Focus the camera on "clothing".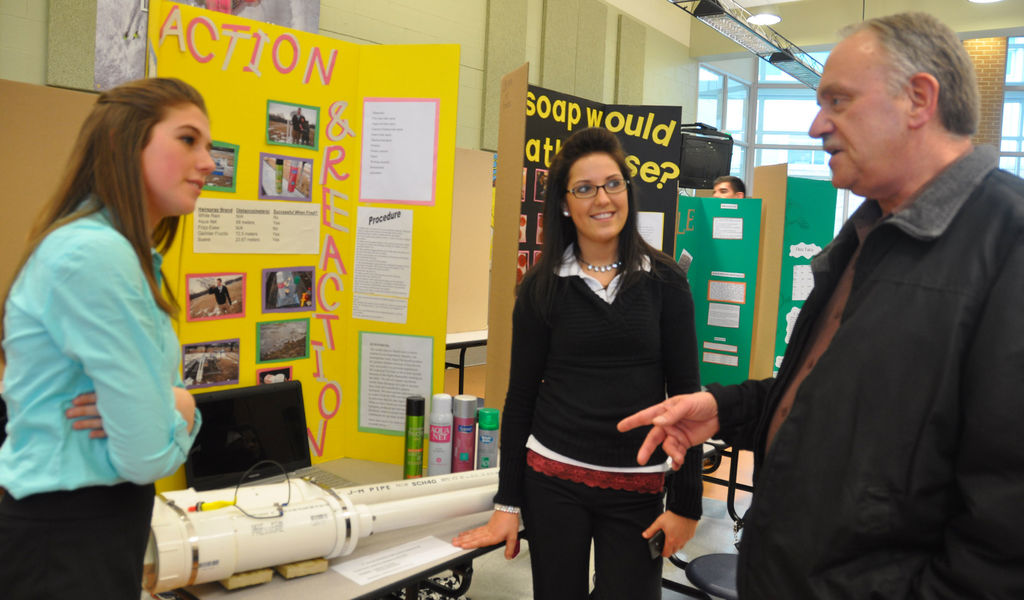
Focus region: (293, 112, 300, 140).
